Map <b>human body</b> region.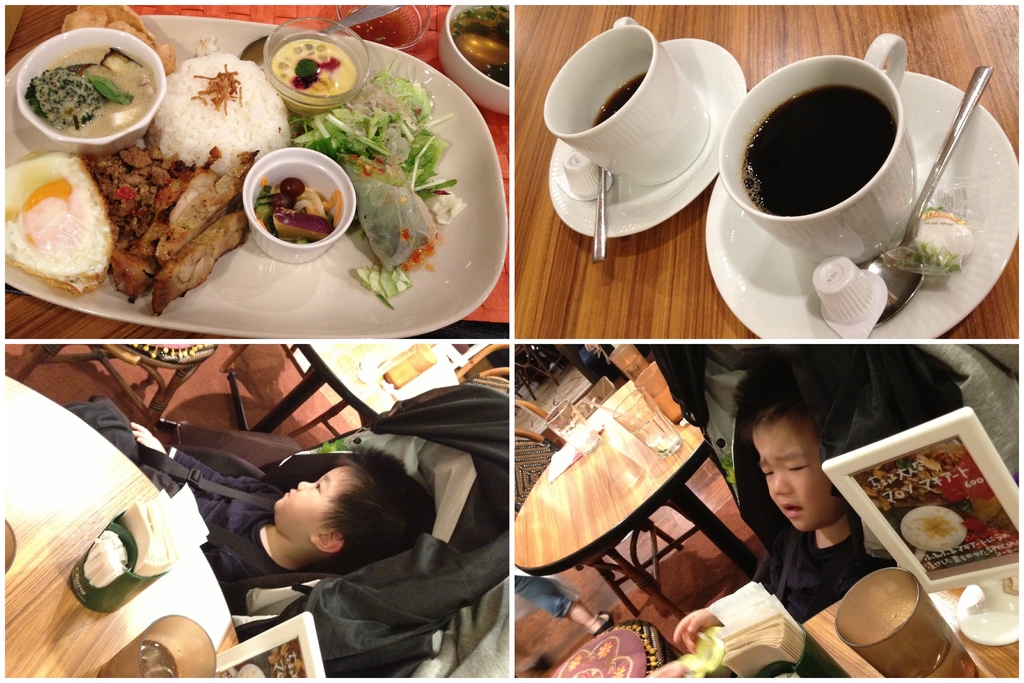
Mapped to bbox=[131, 412, 433, 589].
